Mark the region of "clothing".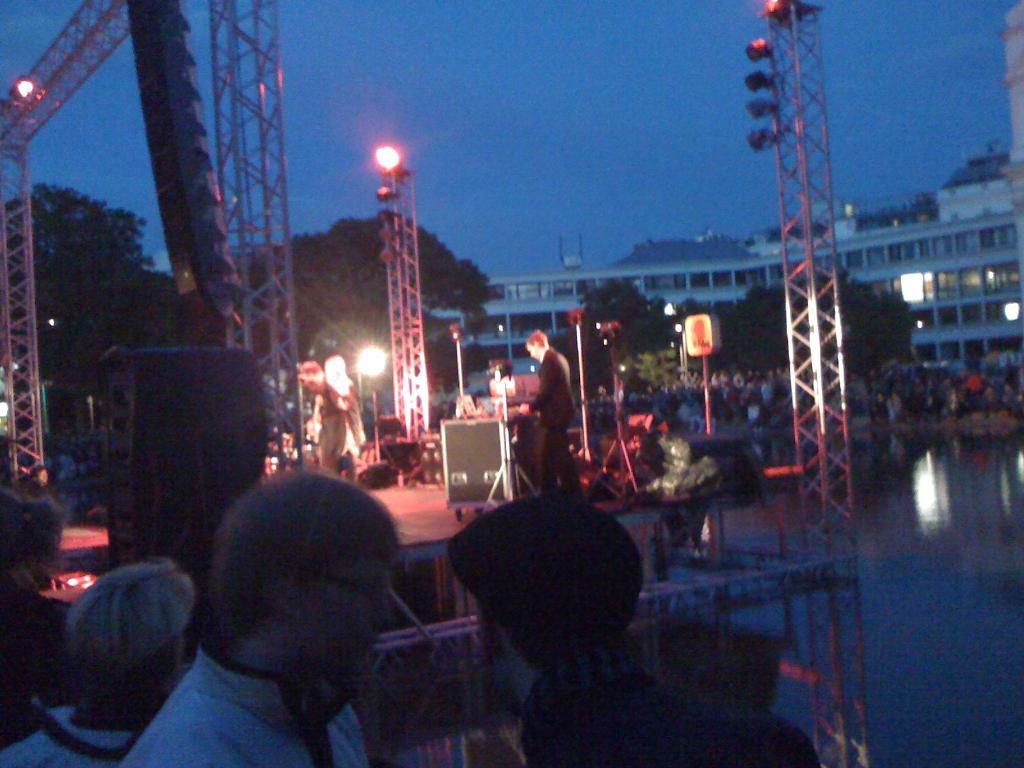
Region: (311, 376, 369, 493).
